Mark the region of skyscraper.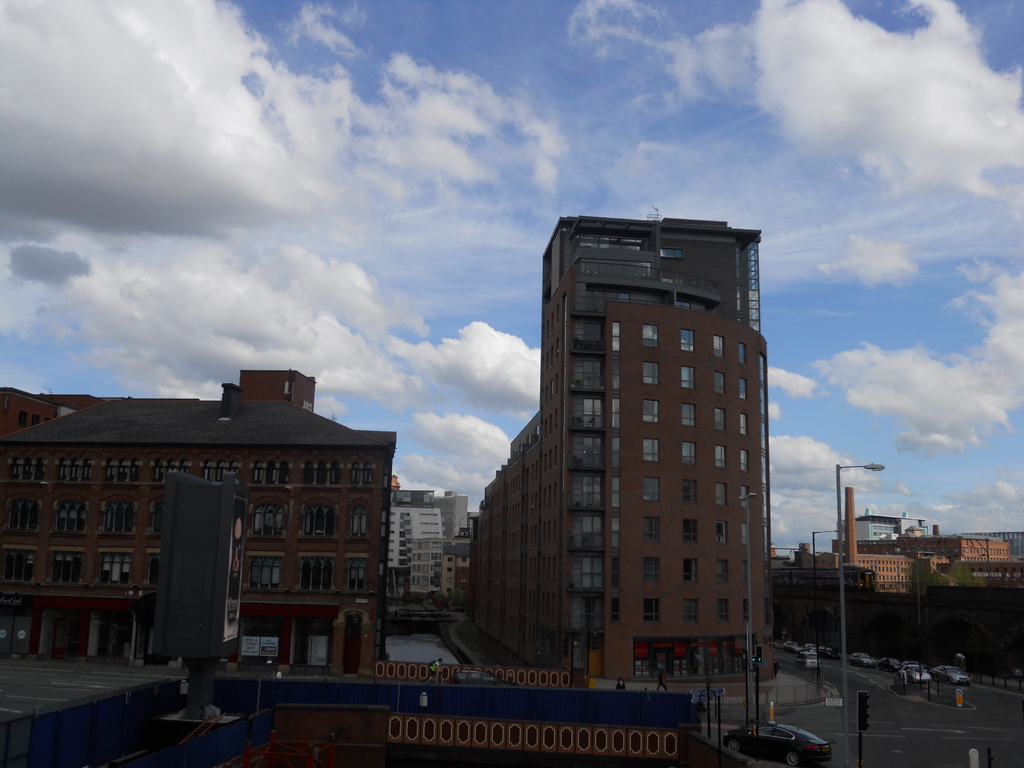
Region: (left=536, top=211, right=776, bottom=689).
